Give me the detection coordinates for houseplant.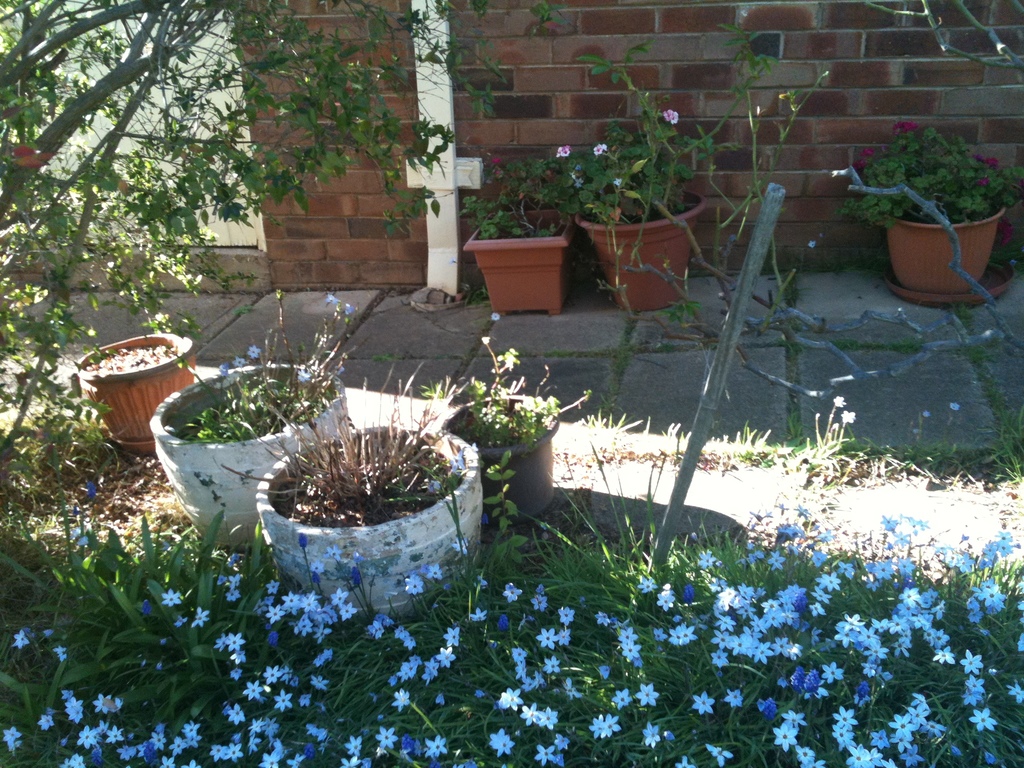
(left=564, top=19, right=769, bottom=311).
